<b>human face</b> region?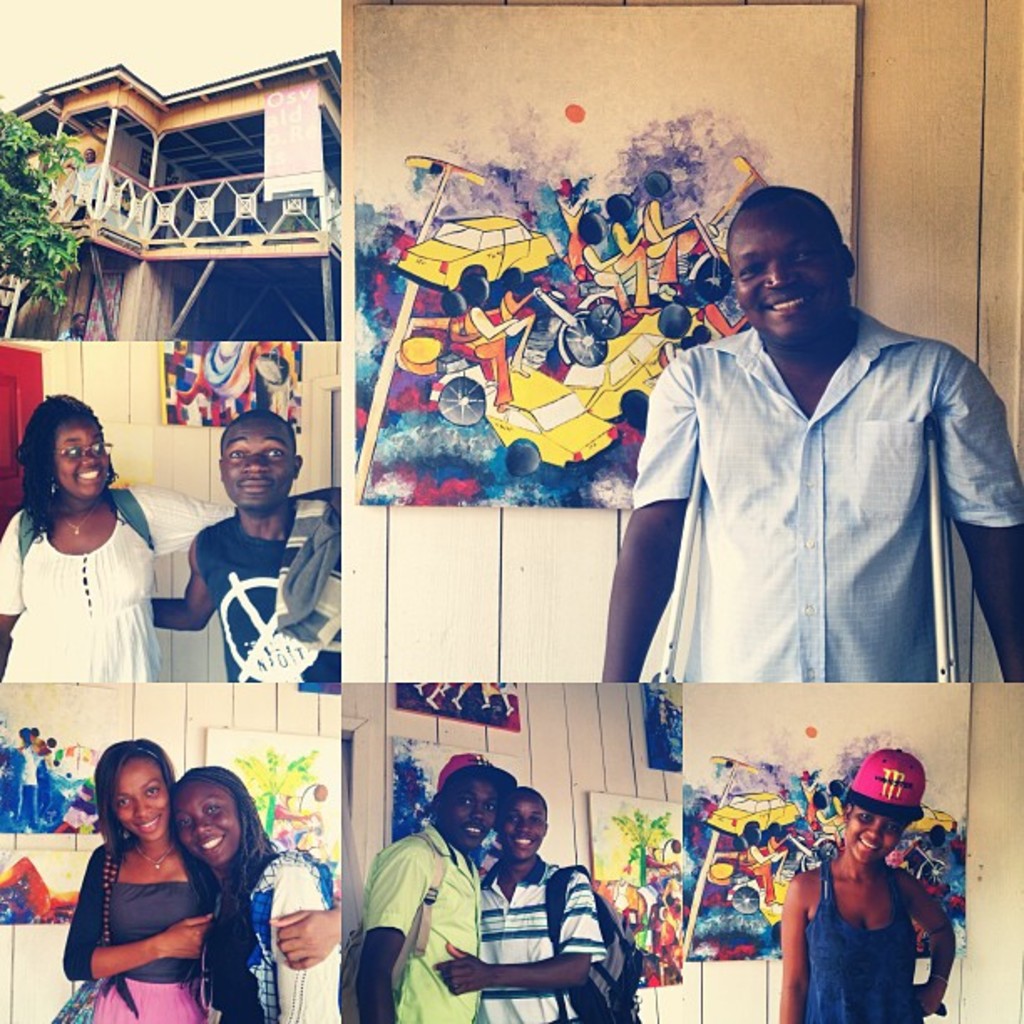
[224,422,296,517]
